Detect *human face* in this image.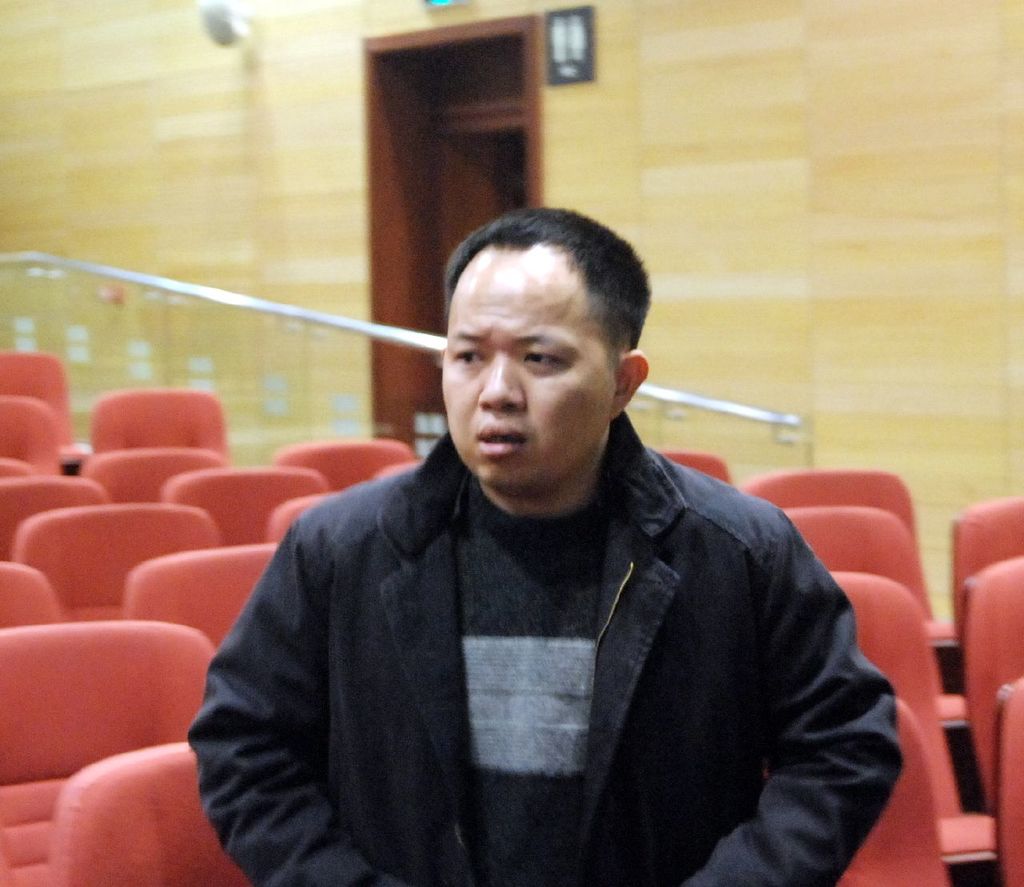
Detection: detection(439, 249, 613, 501).
